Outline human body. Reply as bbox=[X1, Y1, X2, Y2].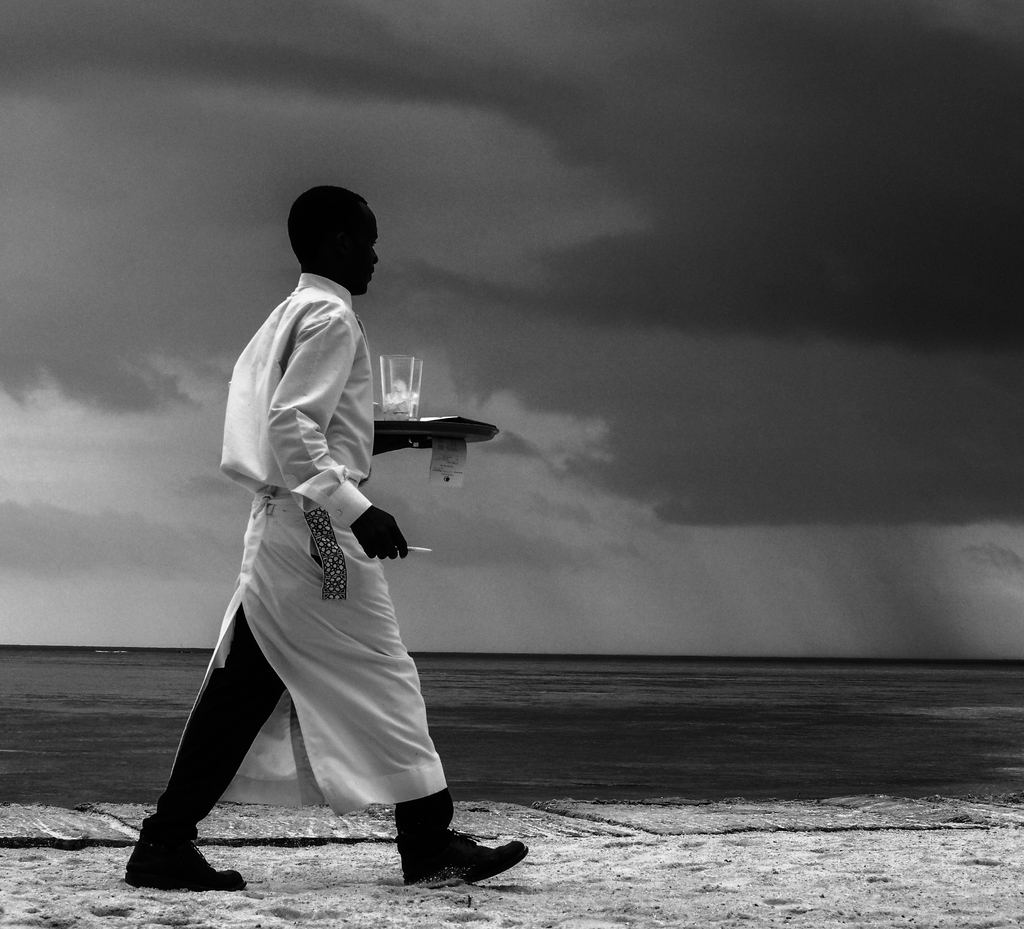
bbox=[141, 208, 478, 928].
